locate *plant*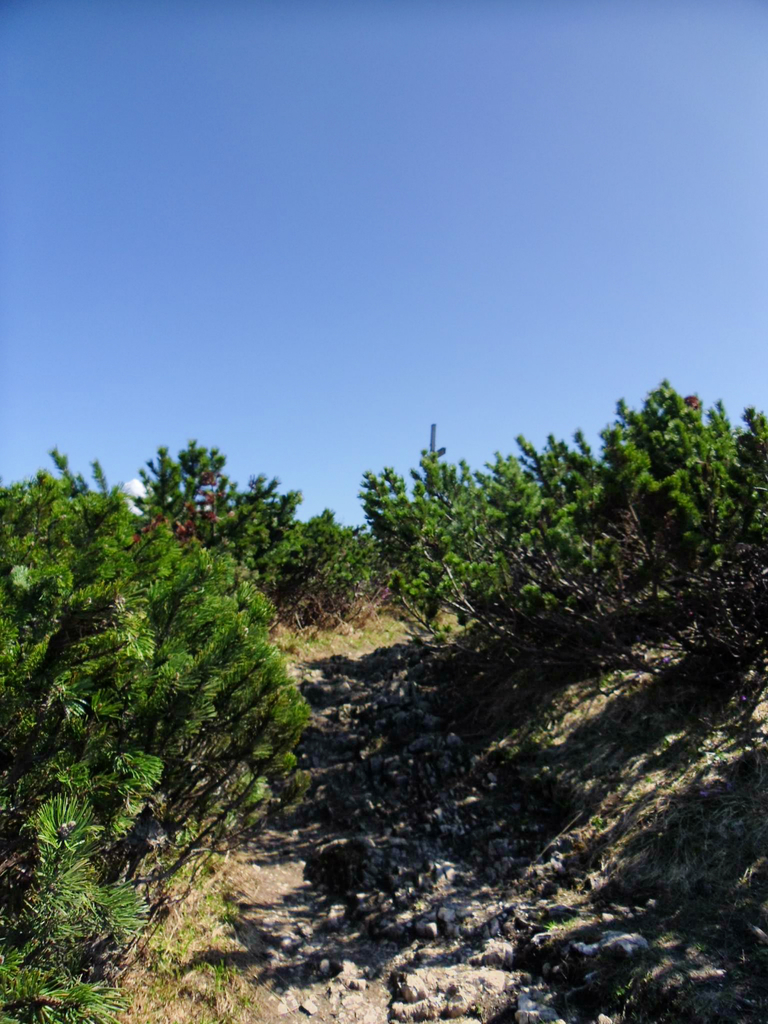
select_region(204, 955, 264, 1014)
